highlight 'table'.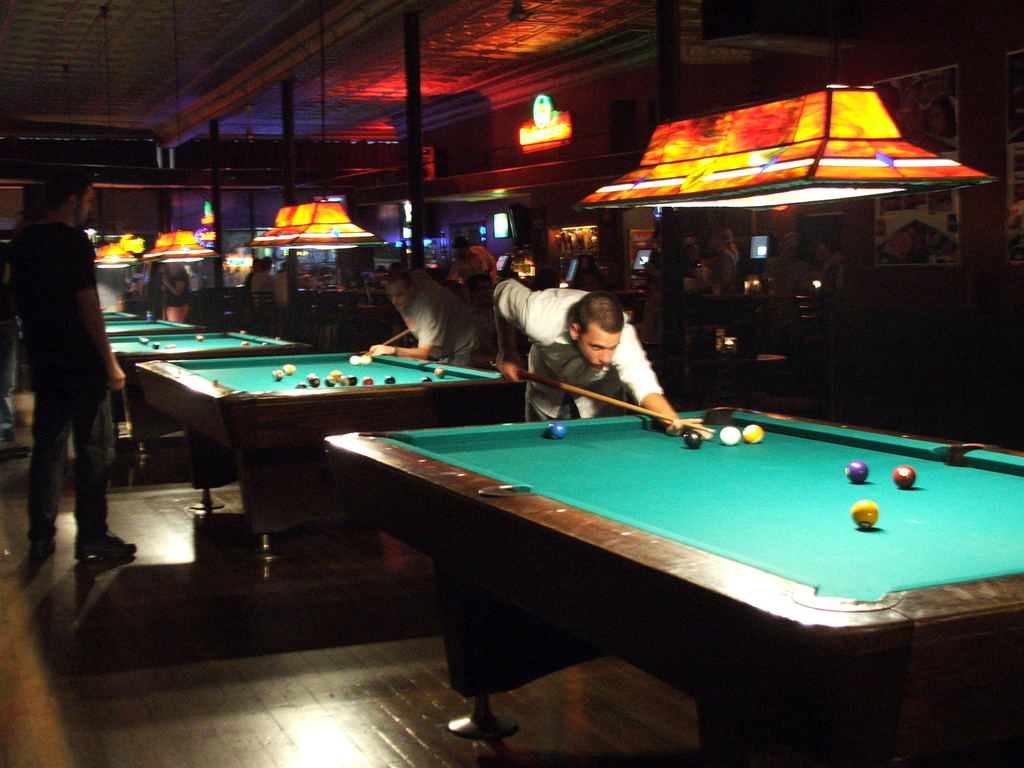
Highlighted region: x1=106 y1=320 x2=317 y2=376.
